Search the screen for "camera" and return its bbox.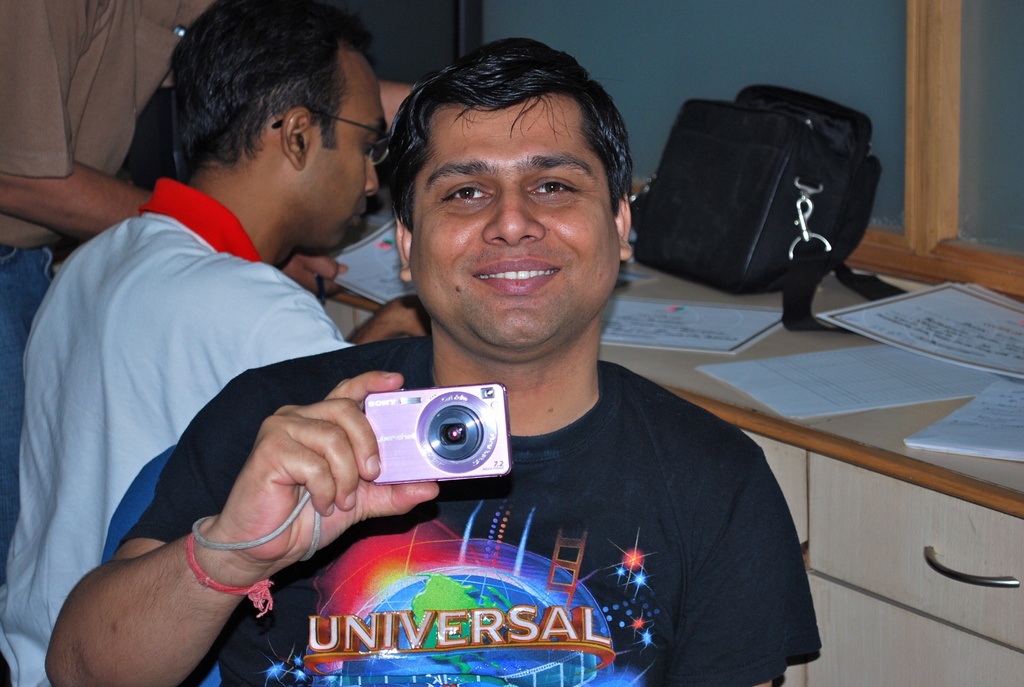
Found: box=[362, 381, 516, 486].
